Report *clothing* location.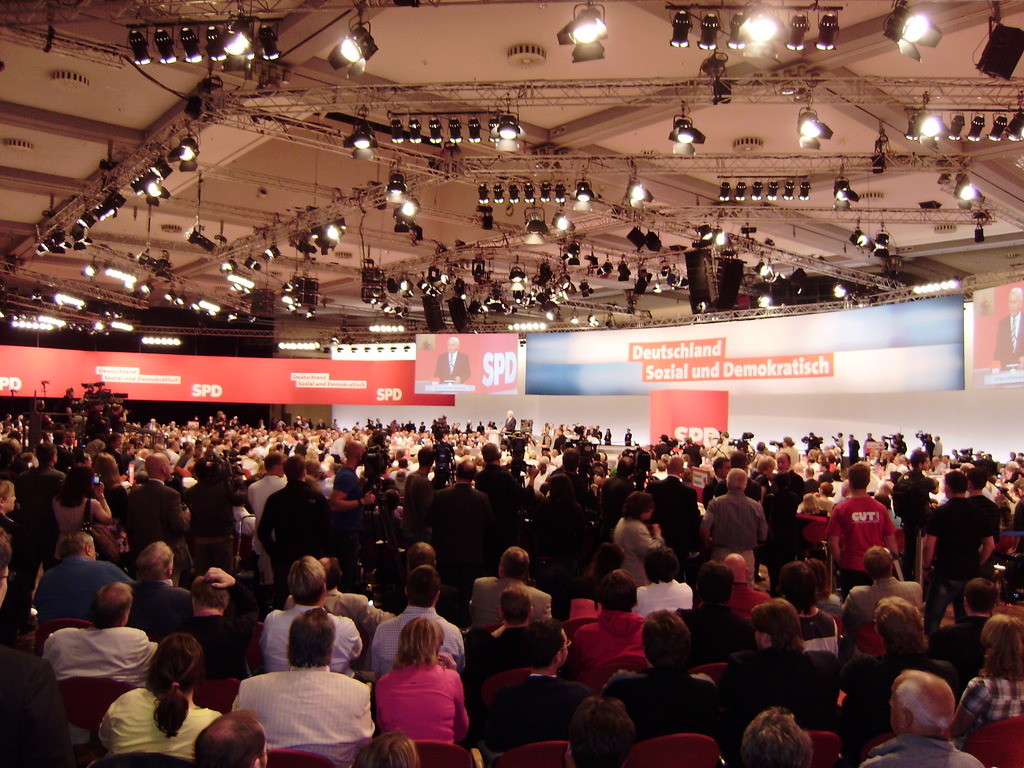
Report: 862:732:984:767.
